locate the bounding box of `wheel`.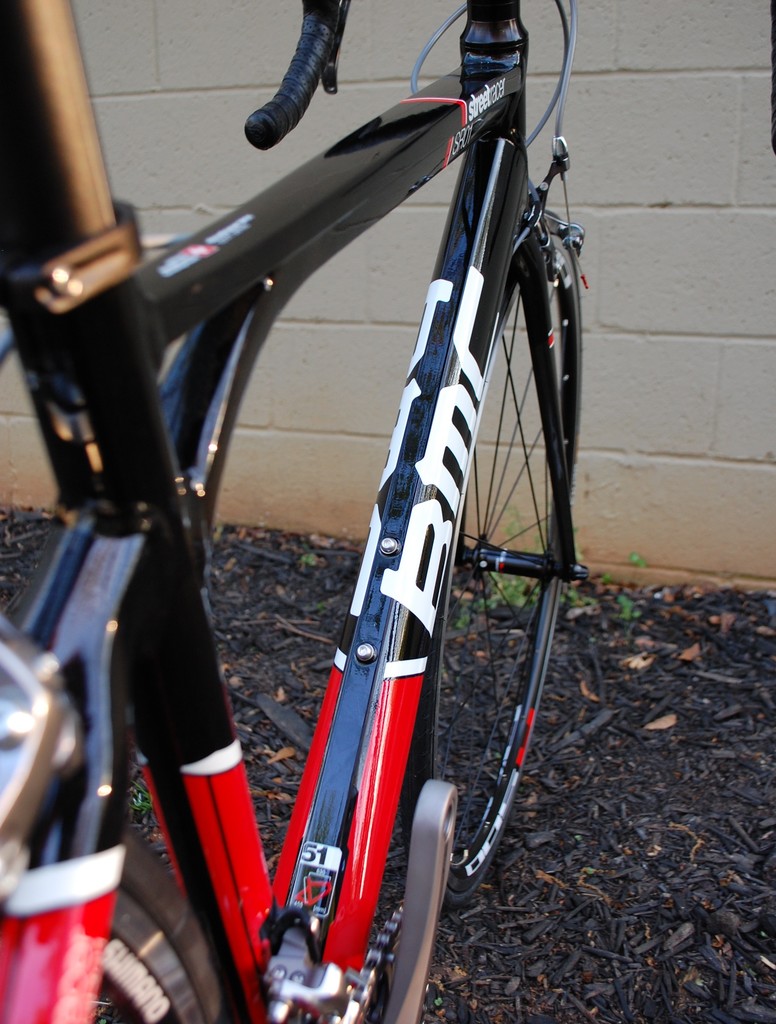
Bounding box: region(101, 833, 228, 1023).
